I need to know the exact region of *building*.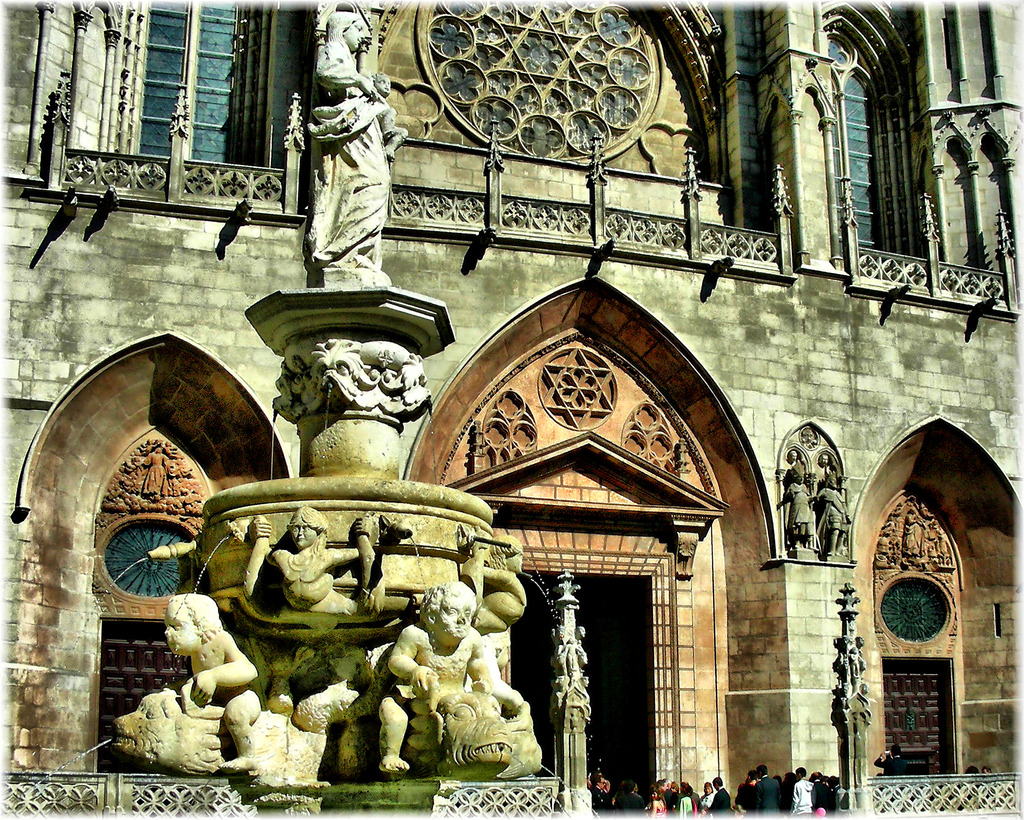
Region: x1=0, y1=0, x2=1023, y2=819.
